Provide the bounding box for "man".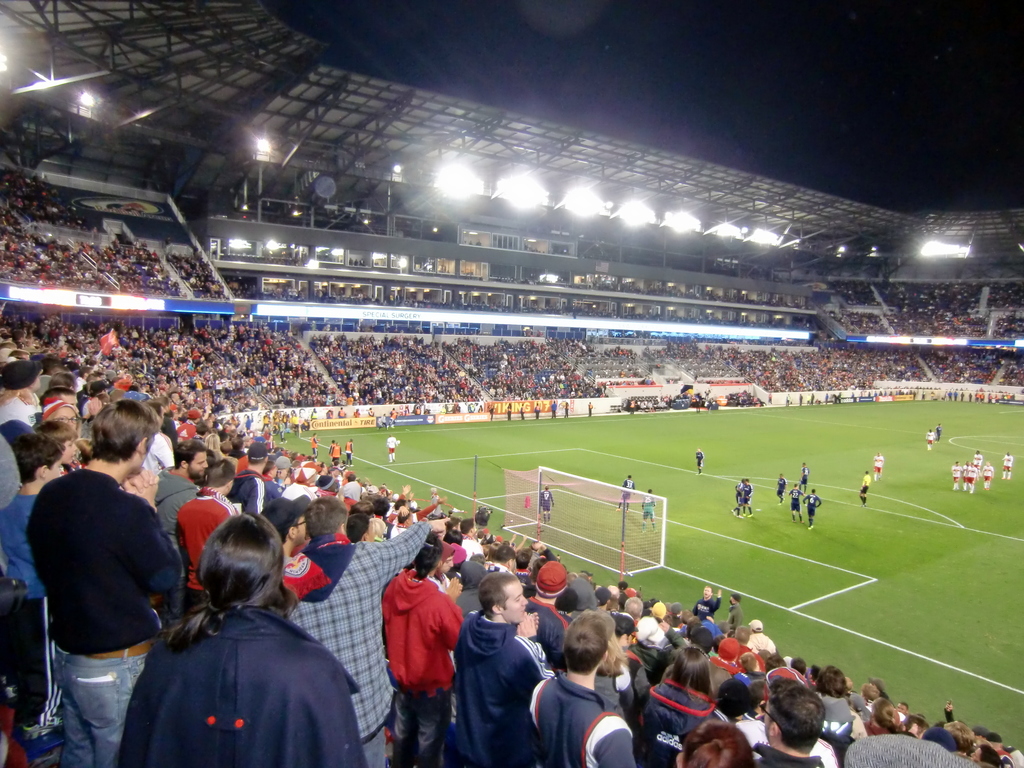
860, 470, 871, 508.
